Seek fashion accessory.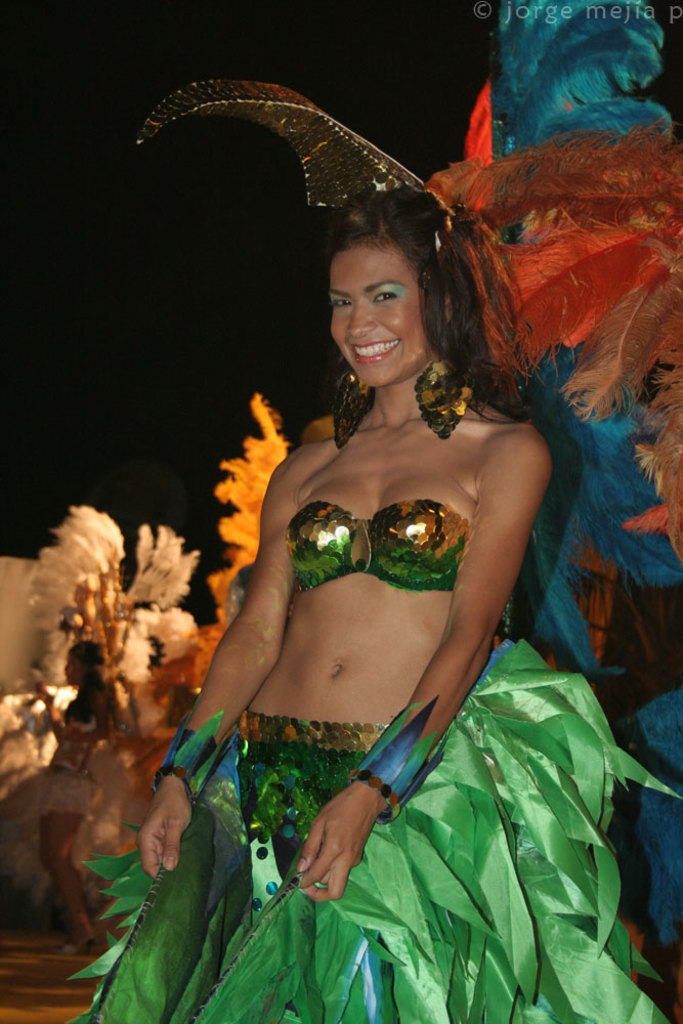
310 876 328 890.
